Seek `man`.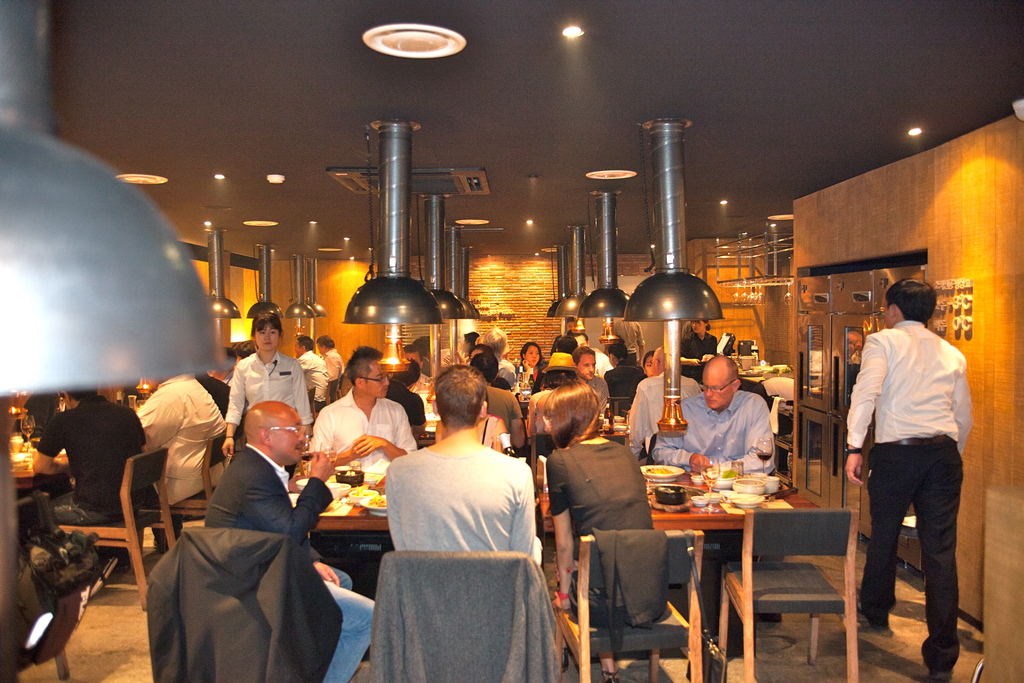
(x1=124, y1=372, x2=216, y2=562).
